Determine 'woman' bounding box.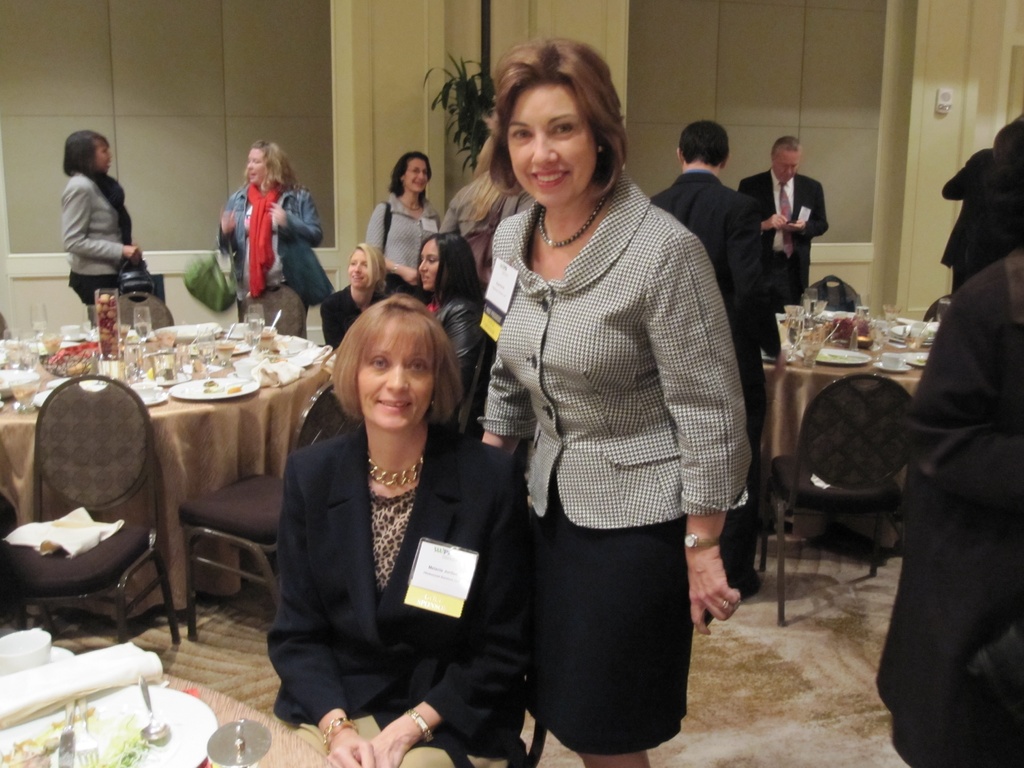
Determined: (left=269, top=295, right=547, bottom=767).
